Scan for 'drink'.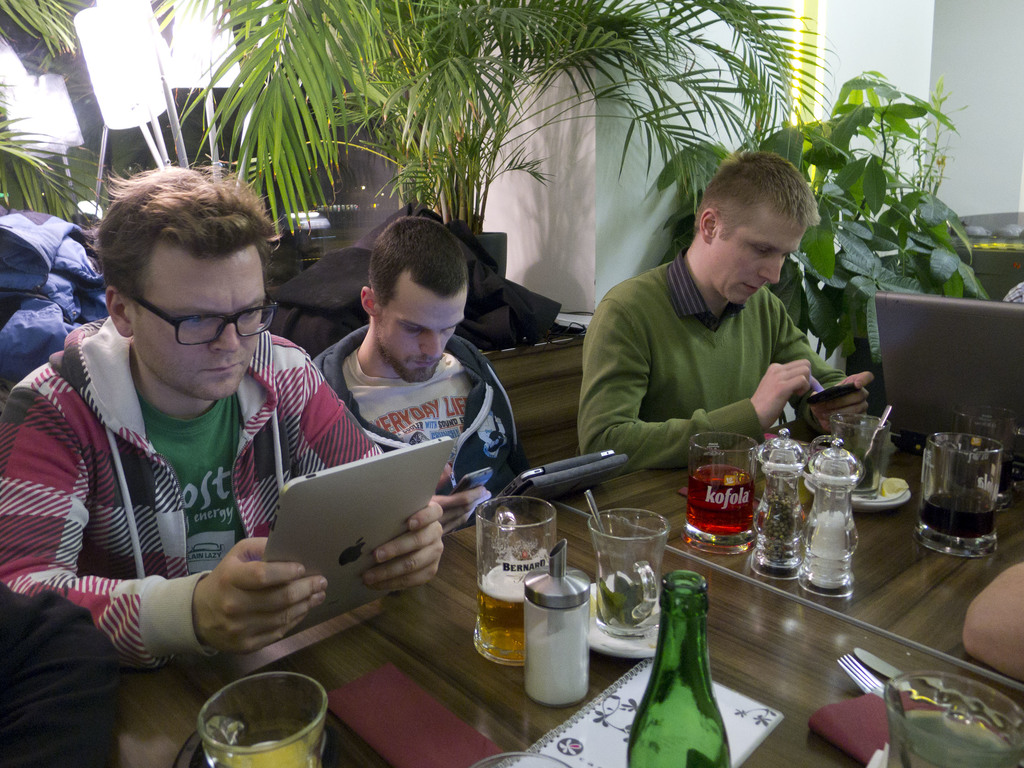
Scan result: select_region(474, 556, 546, 664).
